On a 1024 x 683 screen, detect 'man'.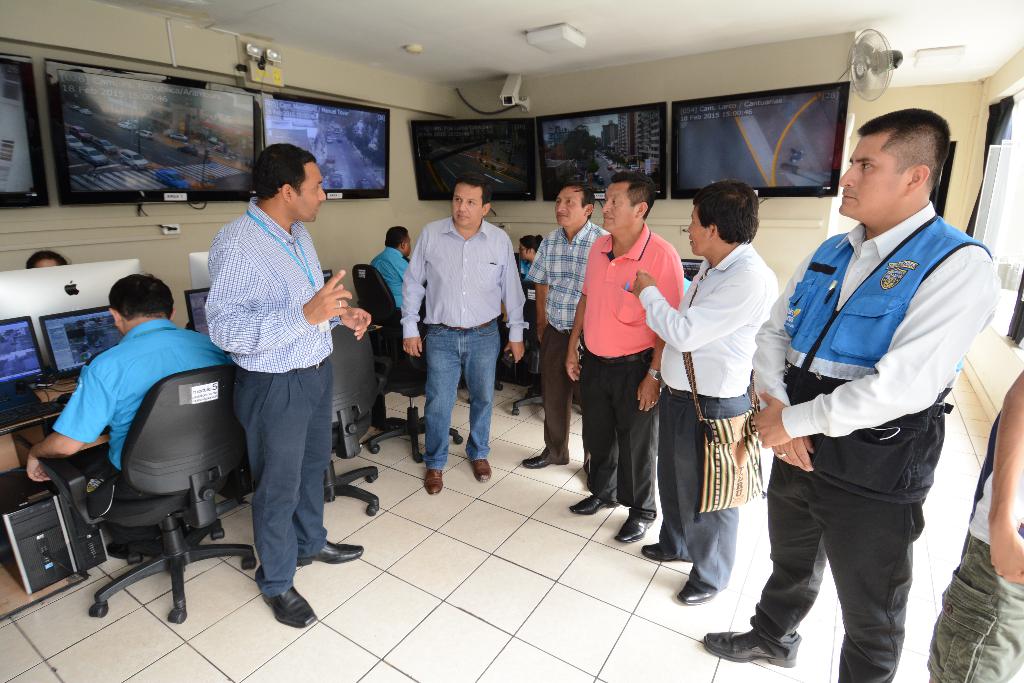
BBox(199, 139, 375, 631).
